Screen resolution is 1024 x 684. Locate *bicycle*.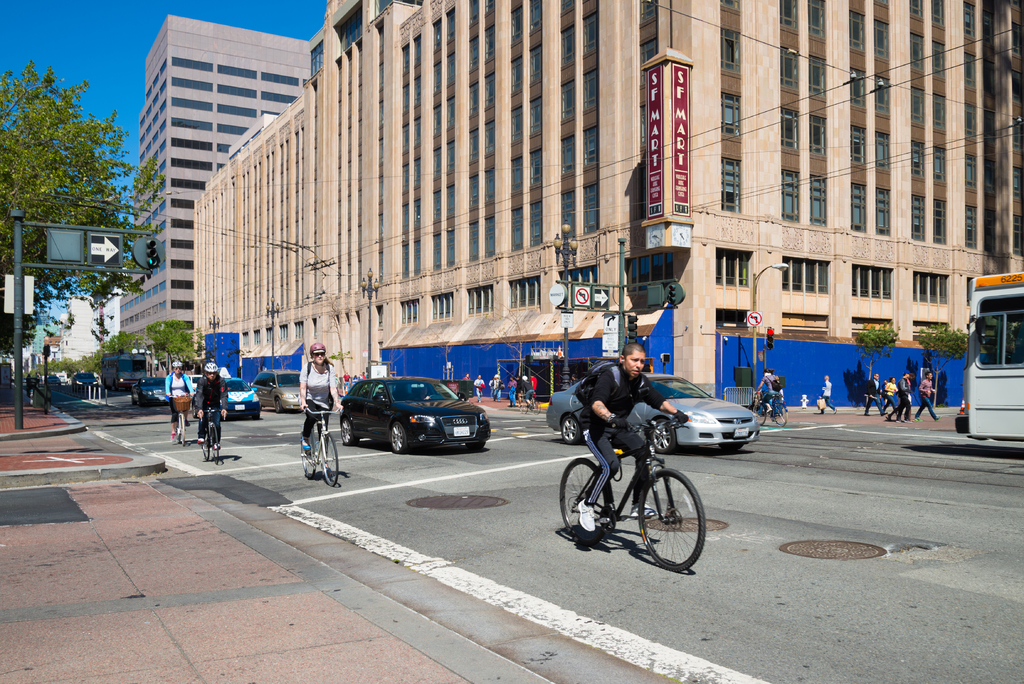
x1=755, y1=387, x2=789, y2=426.
